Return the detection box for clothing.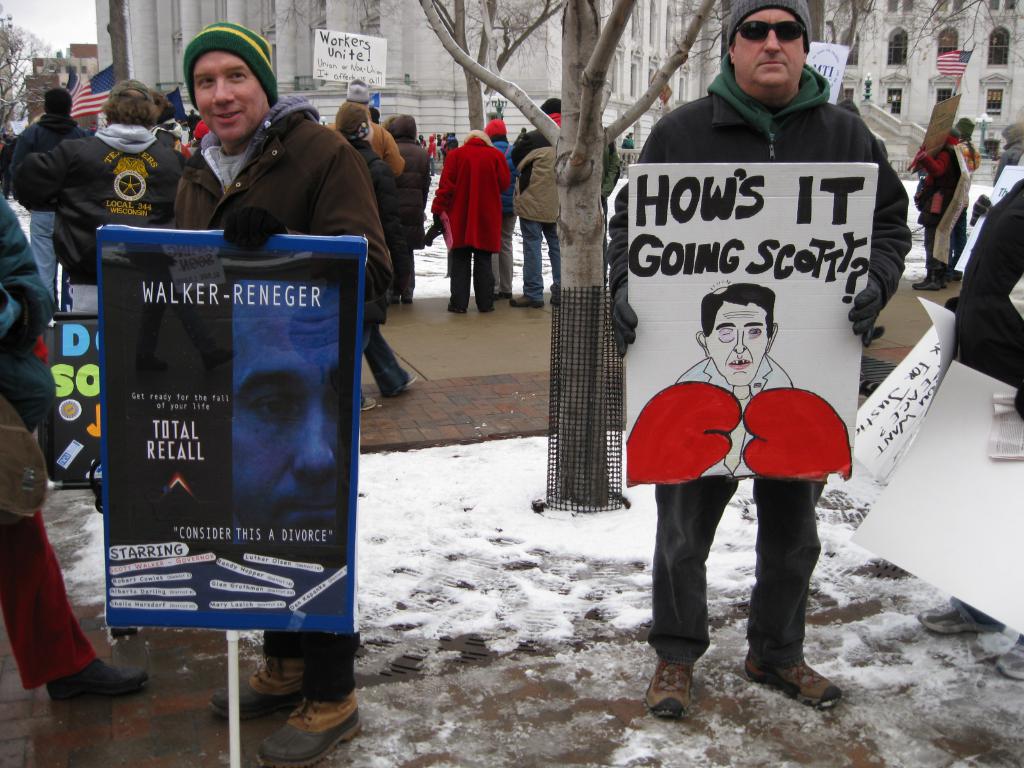
{"x1": 1, "y1": 113, "x2": 85, "y2": 291}.
